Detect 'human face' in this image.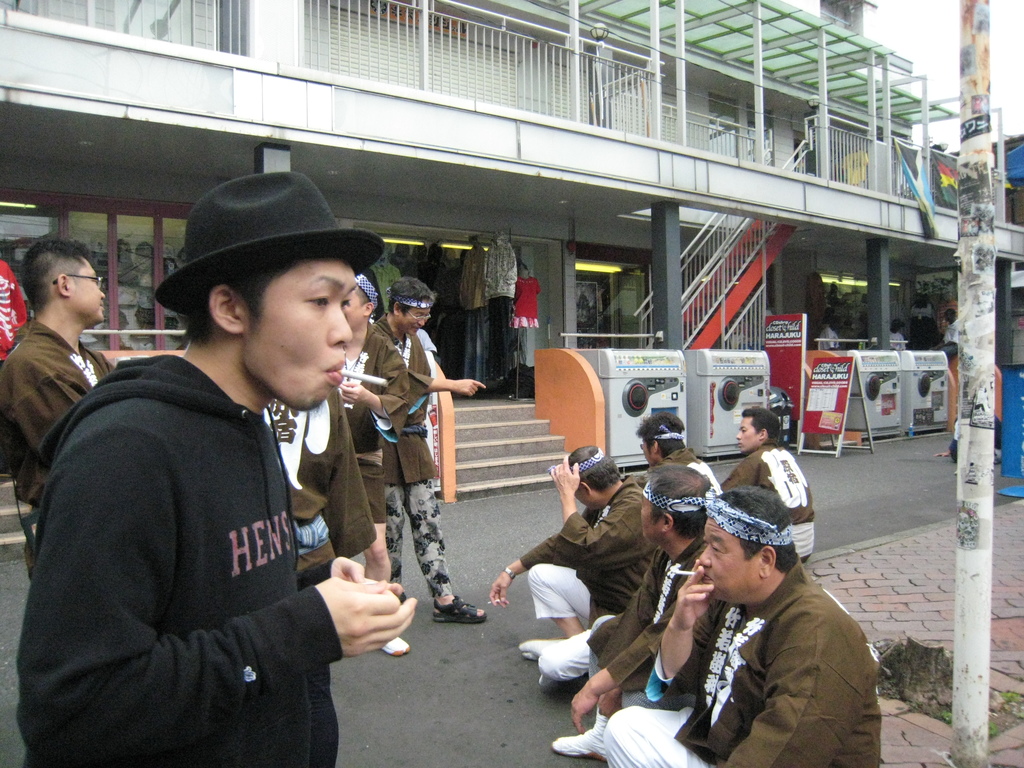
Detection: [left=640, top=442, right=651, bottom=465].
